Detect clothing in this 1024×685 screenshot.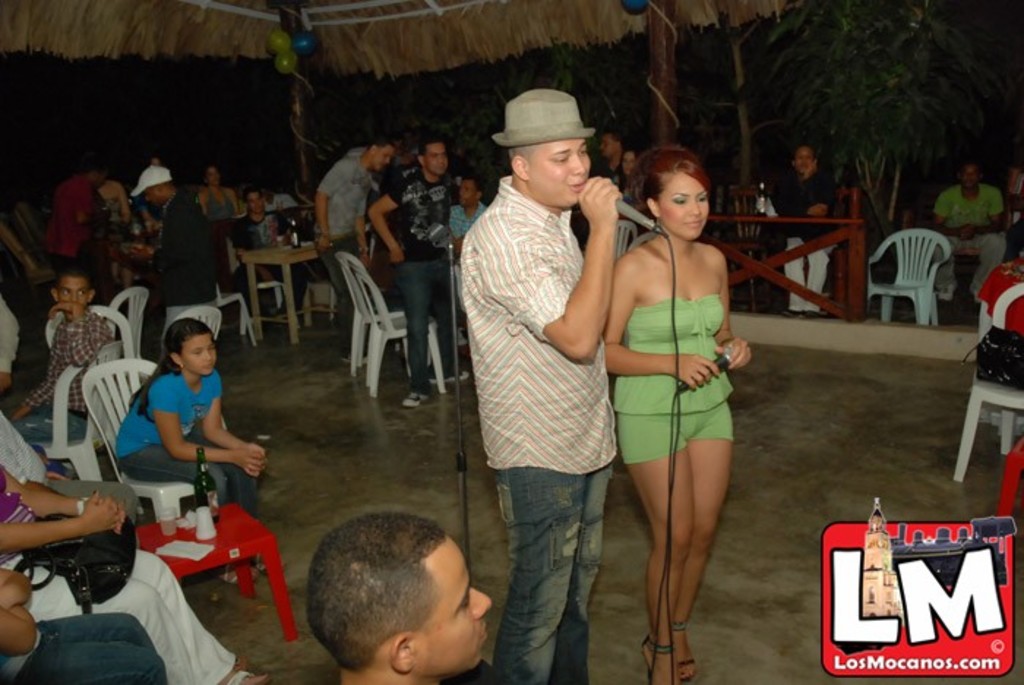
Detection: region(780, 165, 834, 307).
